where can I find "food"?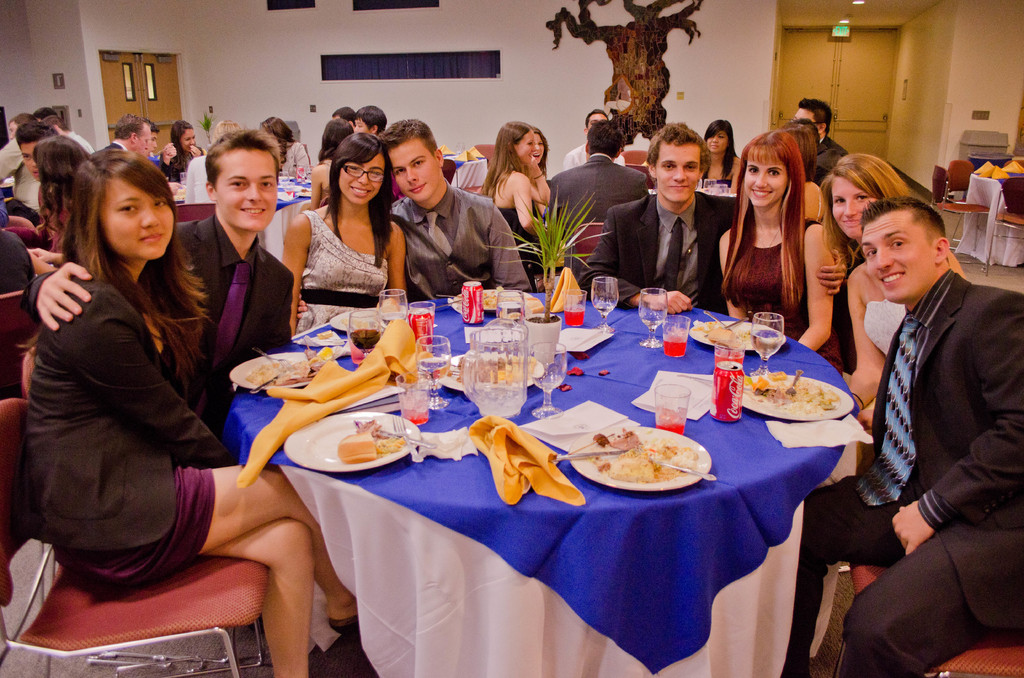
You can find it at 456,288,518,305.
